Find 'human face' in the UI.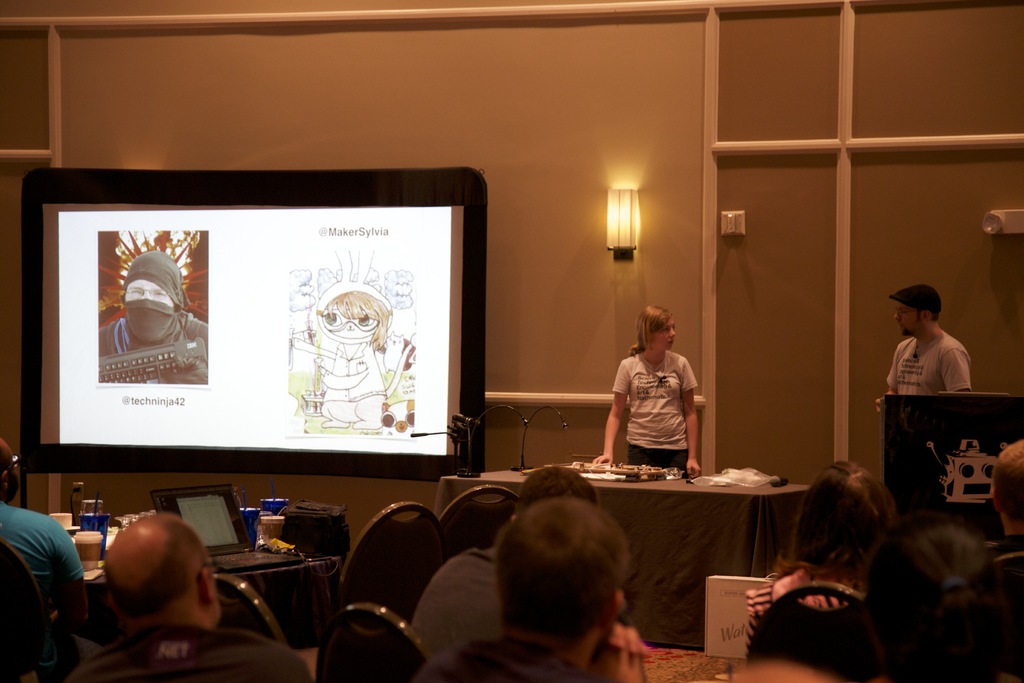
UI element at region(653, 320, 675, 352).
